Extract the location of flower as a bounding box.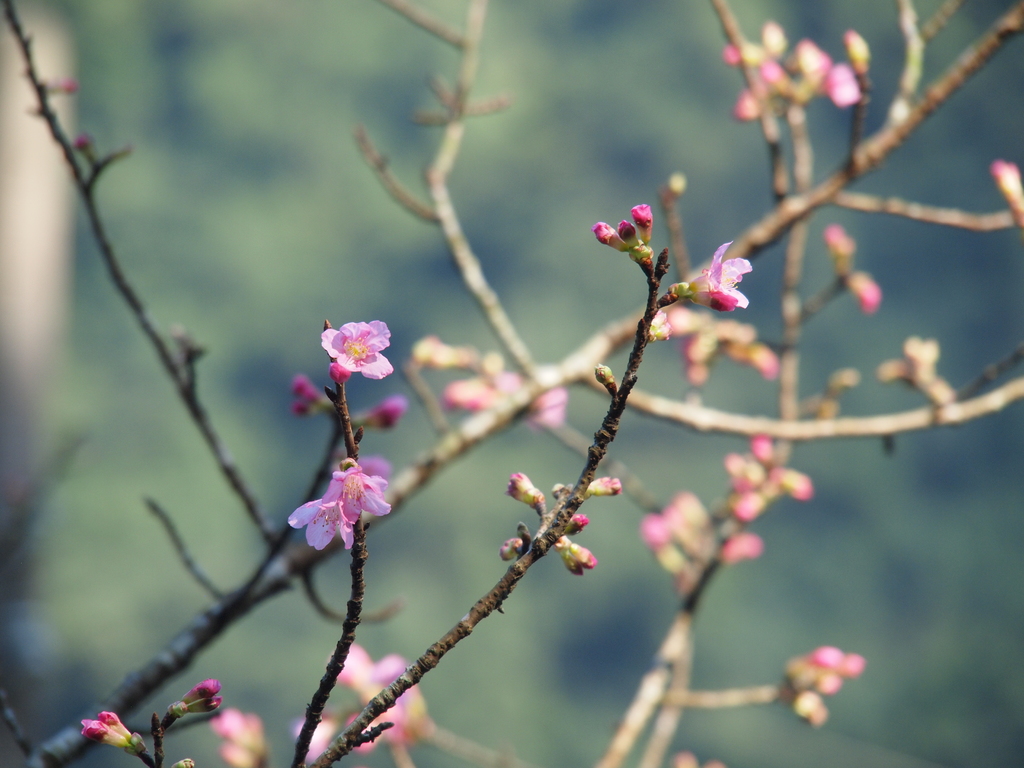
select_region(318, 322, 395, 380).
